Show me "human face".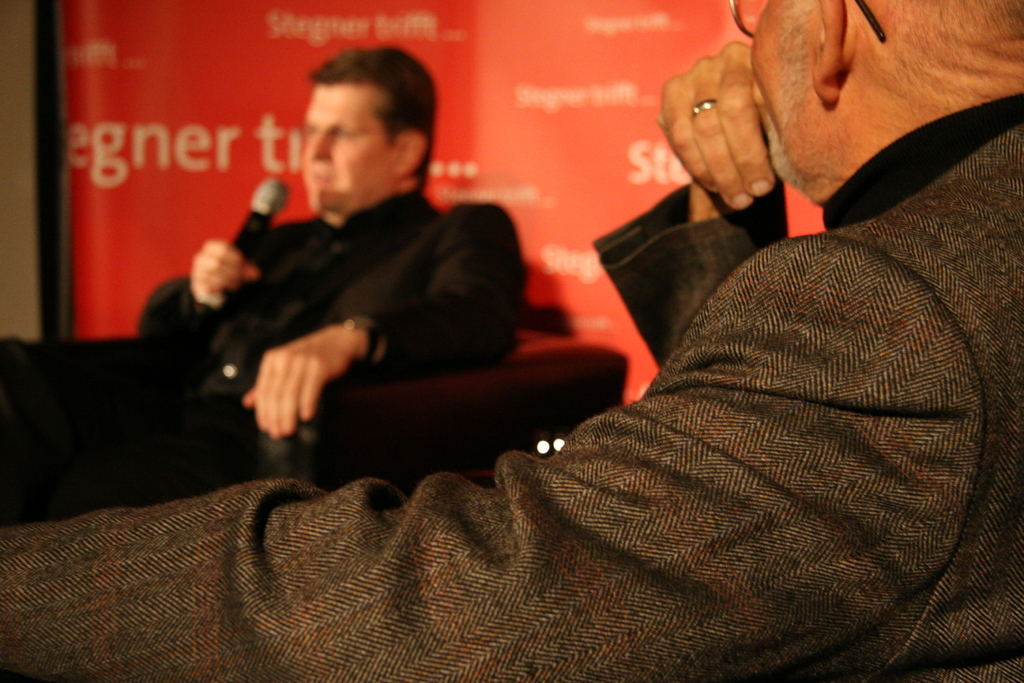
"human face" is here: locate(300, 81, 400, 208).
